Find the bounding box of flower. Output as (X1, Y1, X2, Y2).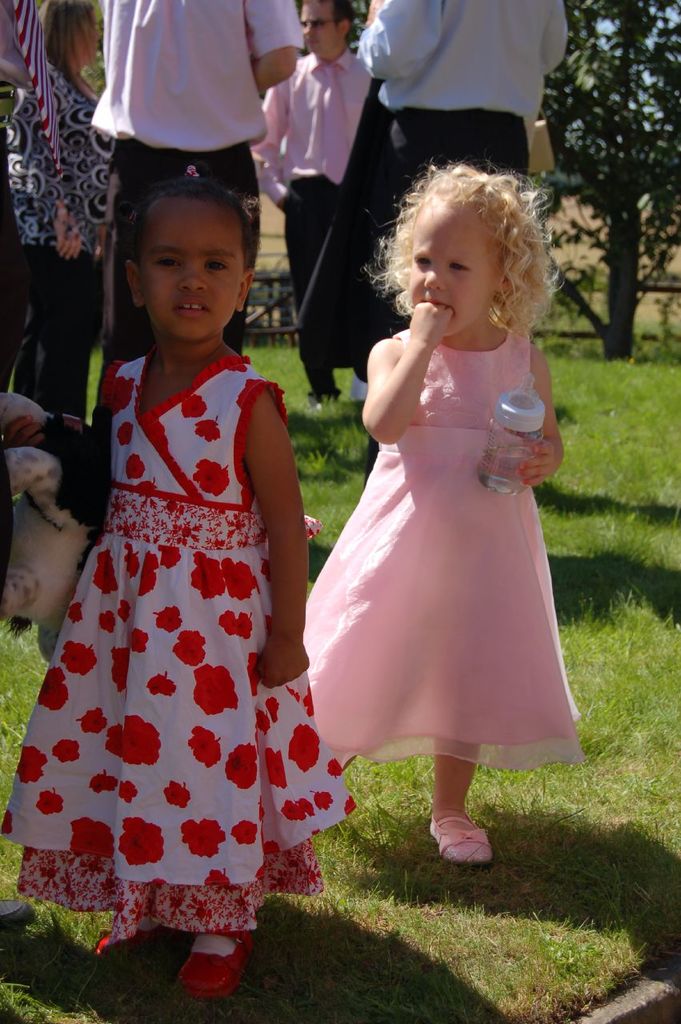
(226, 813, 262, 846).
